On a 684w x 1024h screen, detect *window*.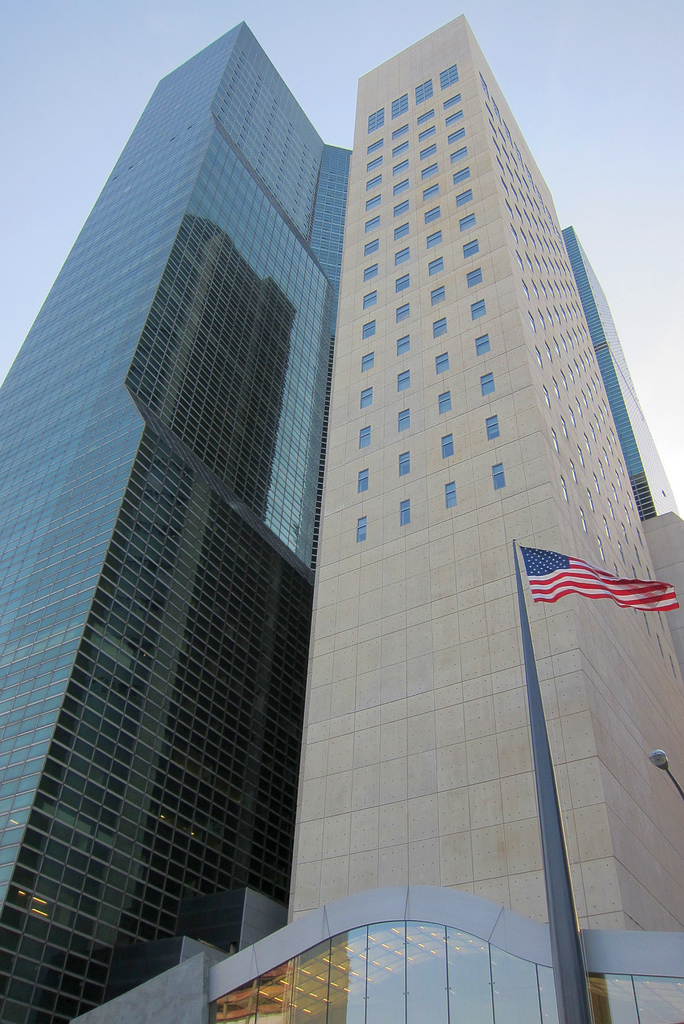
363,321,375,335.
